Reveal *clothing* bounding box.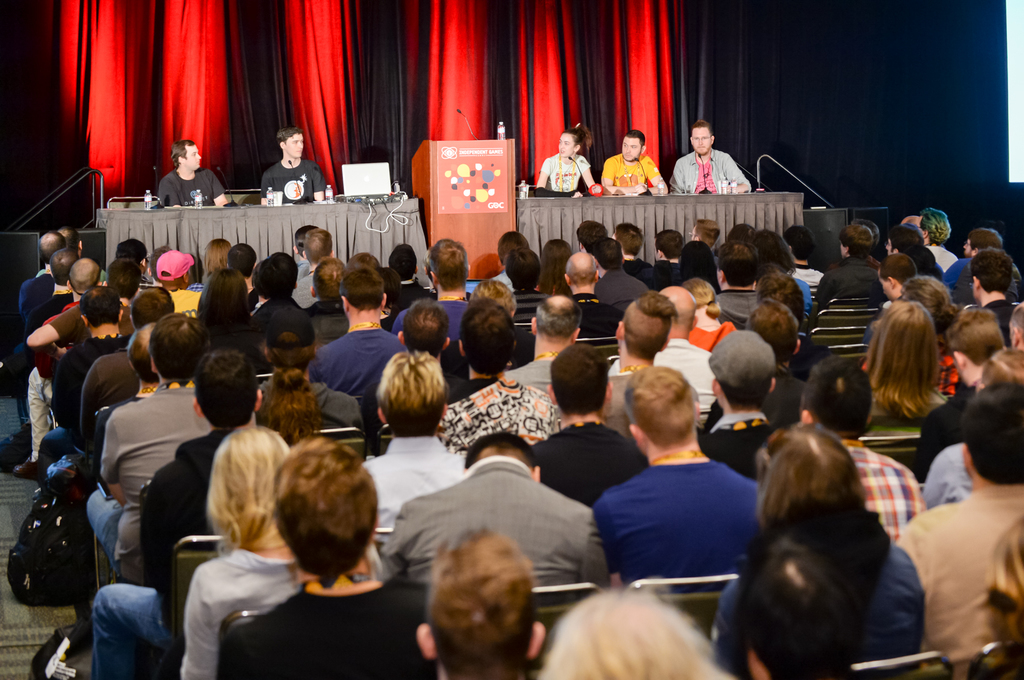
Revealed: <region>172, 543, 303, 676</region>.
